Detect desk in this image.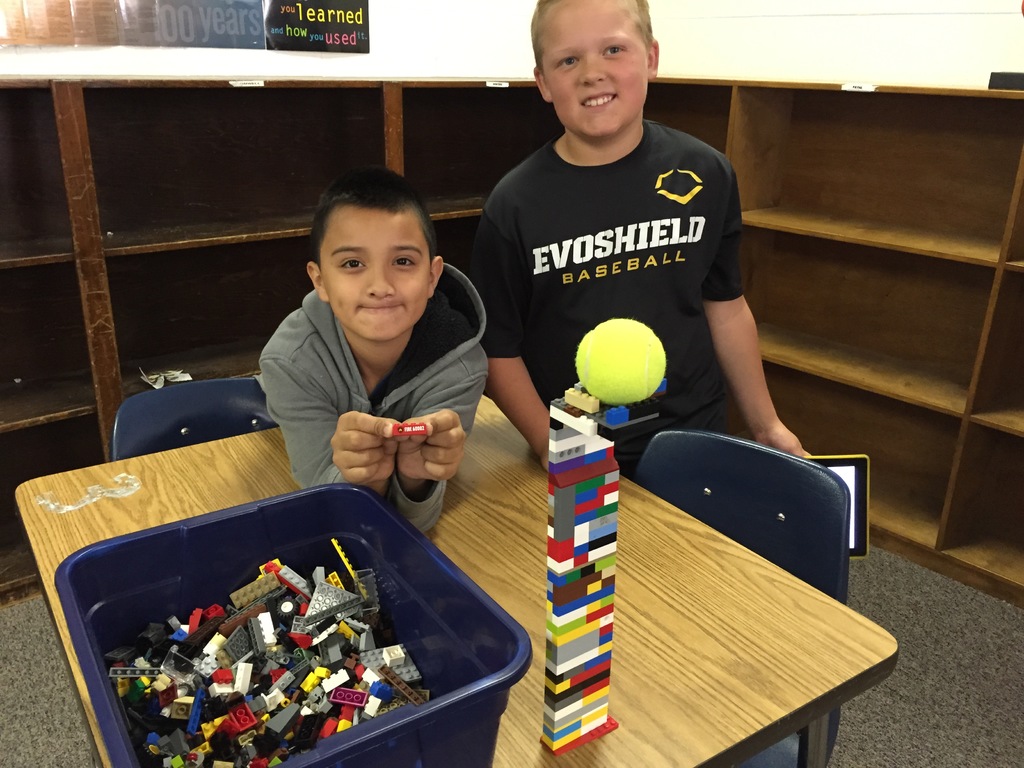
Detection: <region>12, 397, 894, 764</region>.
